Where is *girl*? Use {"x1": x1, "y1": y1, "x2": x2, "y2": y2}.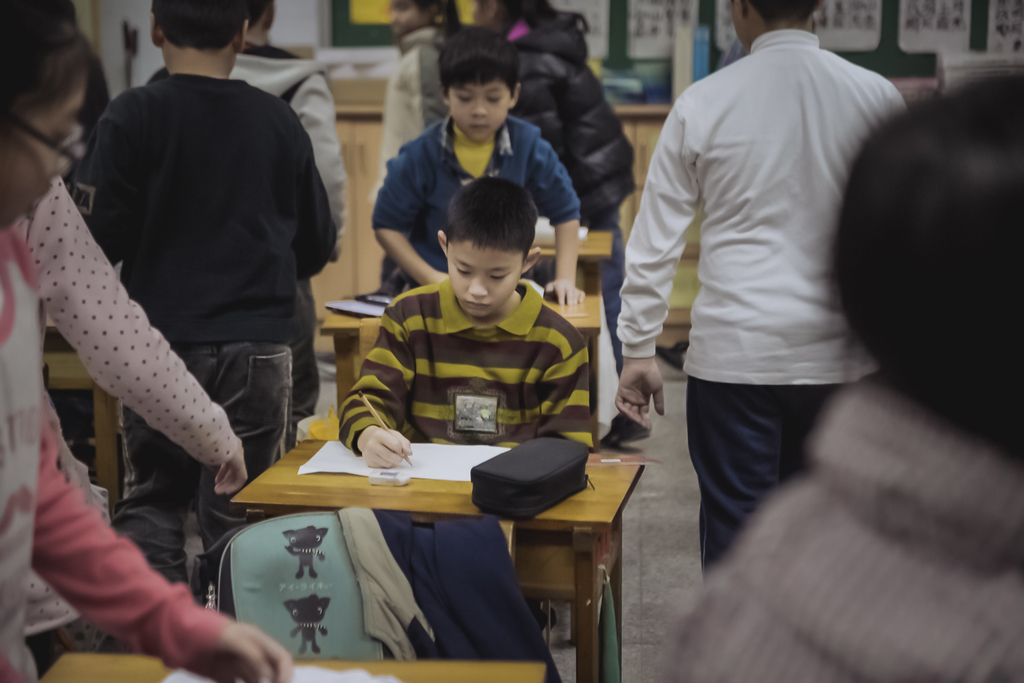
{"x1": 0, "y1": 15, "x2": 298, "y2": 682}.
